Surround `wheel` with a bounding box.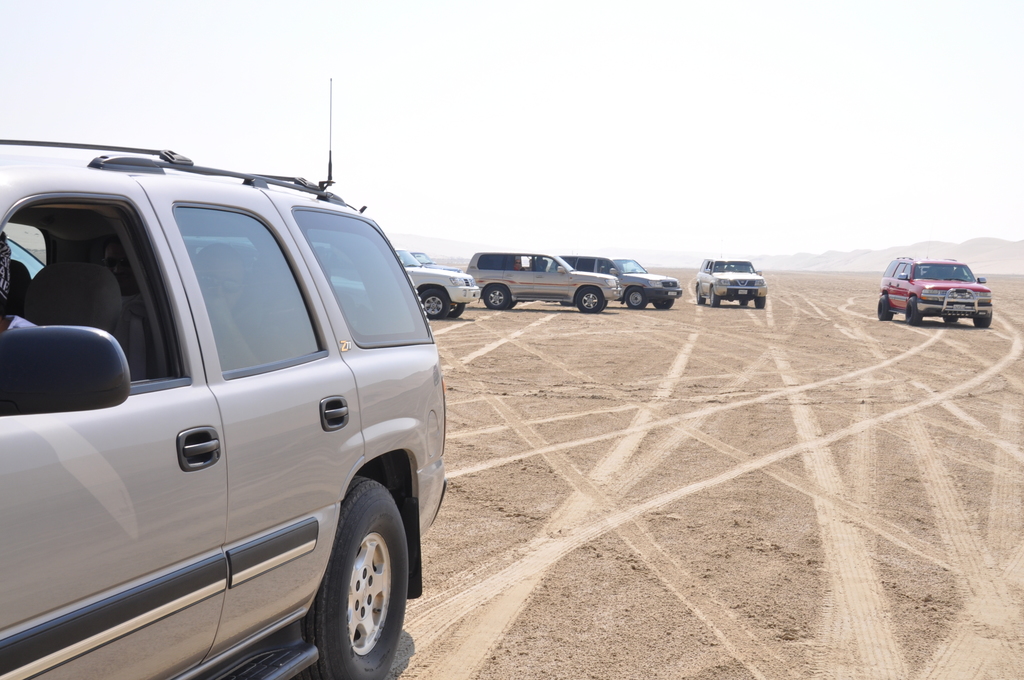
box(573, 286, 605, 315).
